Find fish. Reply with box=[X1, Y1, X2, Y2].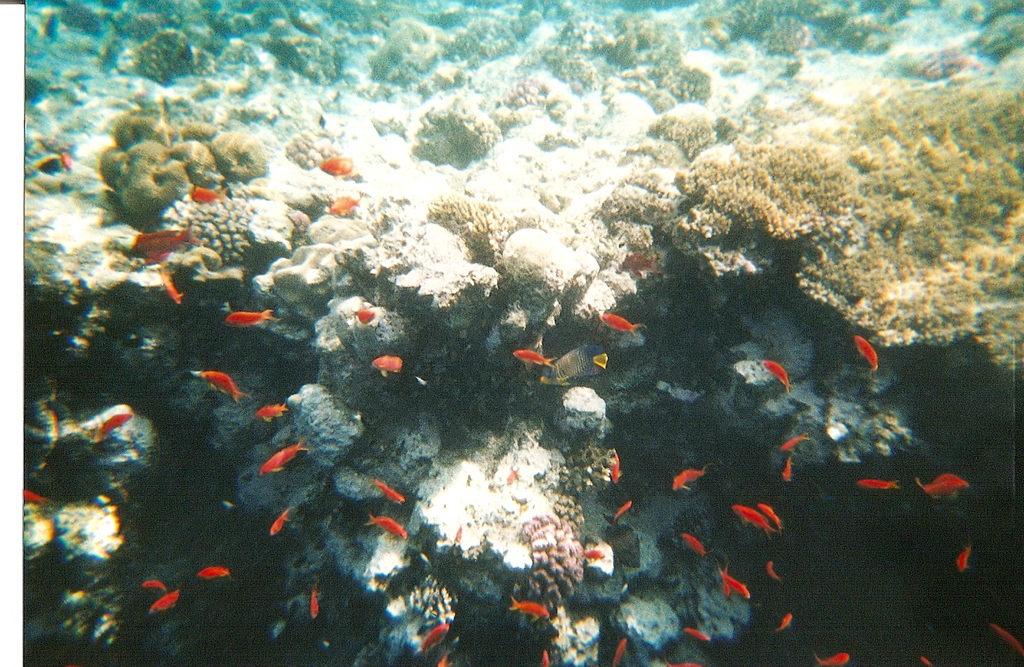
box=[35, 155, 60, 173].
